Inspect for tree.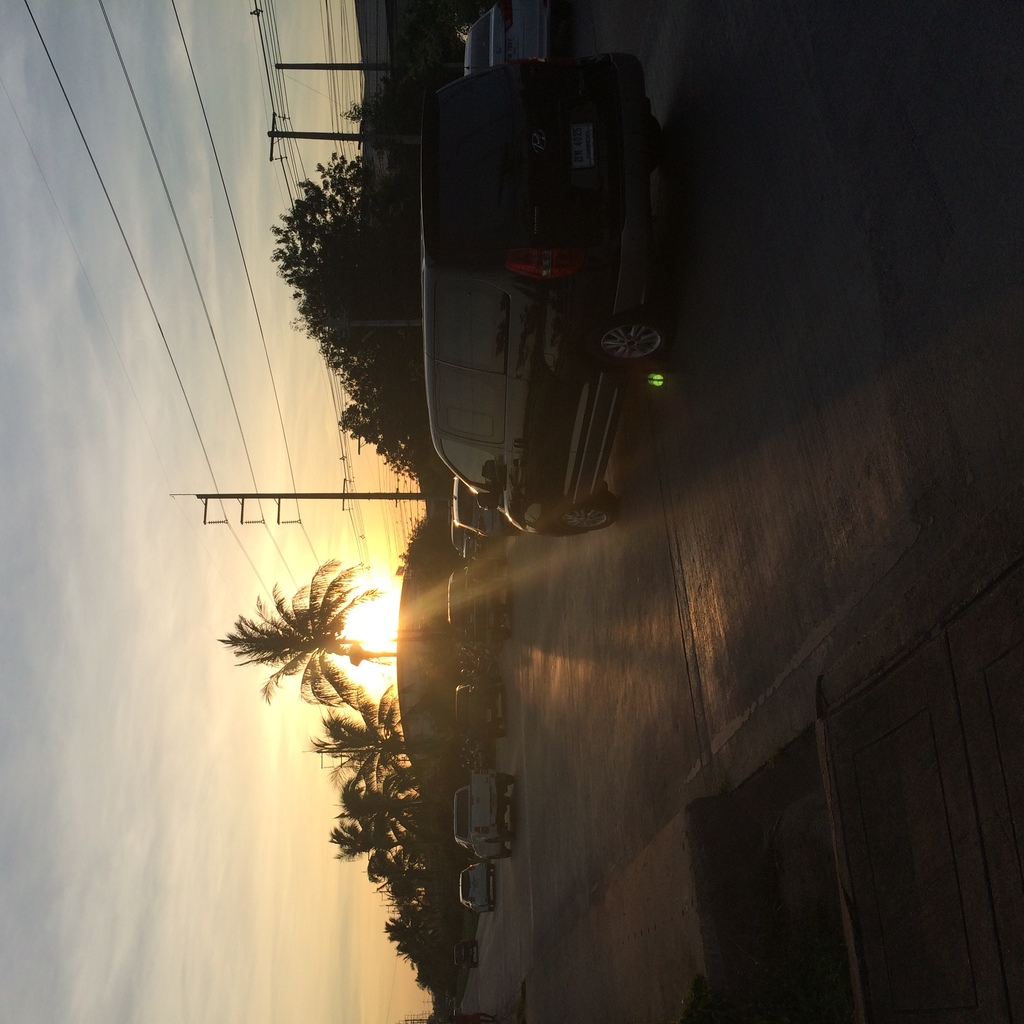
Inspection: bbox=[312, 685, 399, 790].
